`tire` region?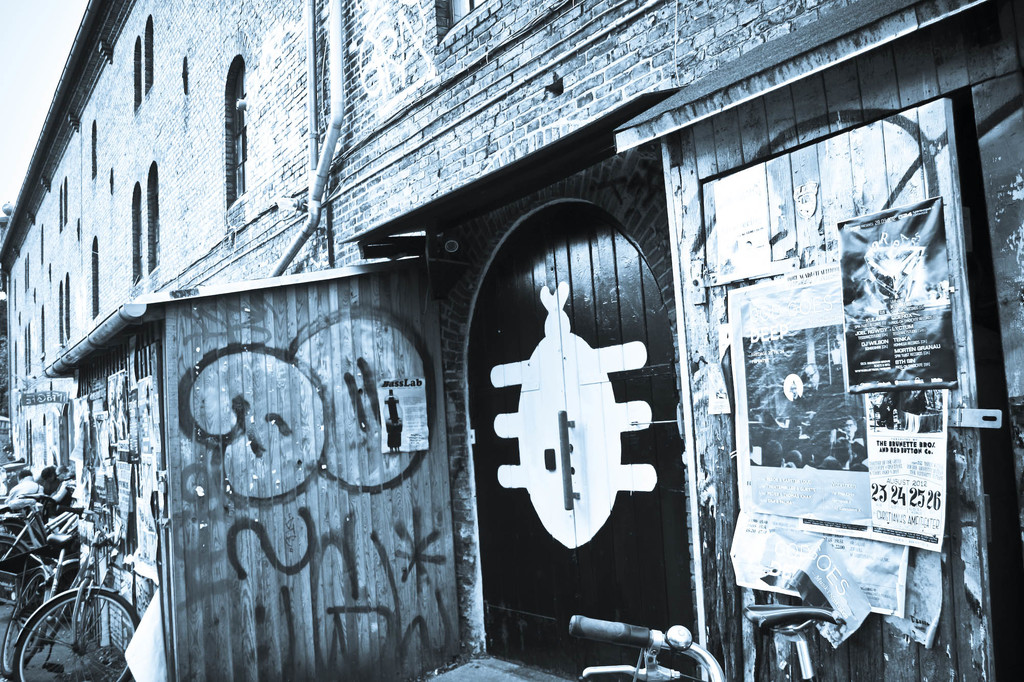
region(1, 570, 39, 676)
